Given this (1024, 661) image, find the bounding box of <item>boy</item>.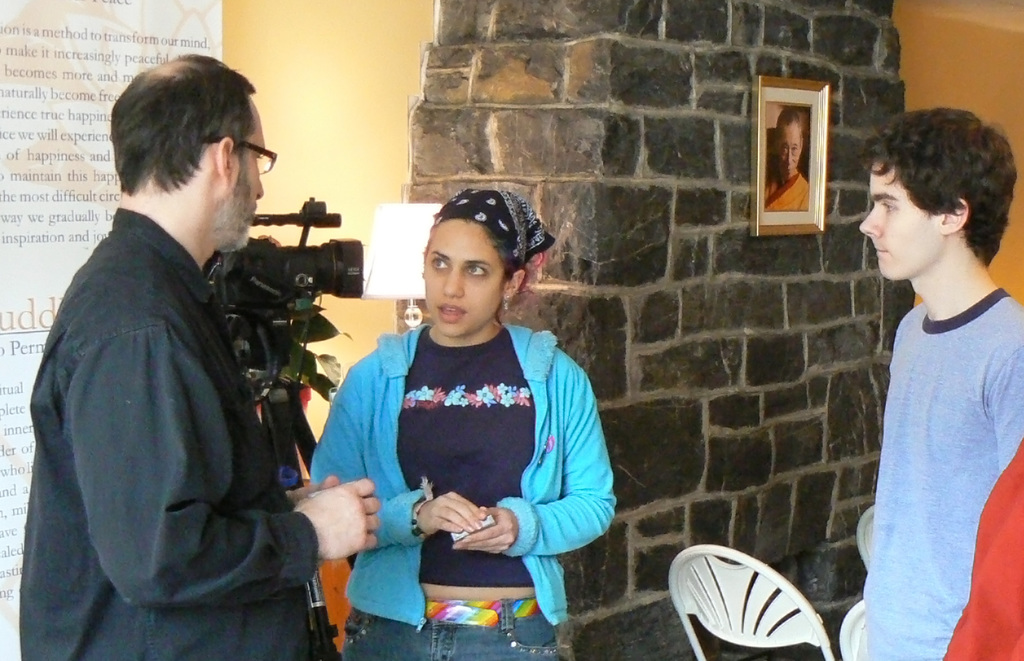
835/104/1023/660.
